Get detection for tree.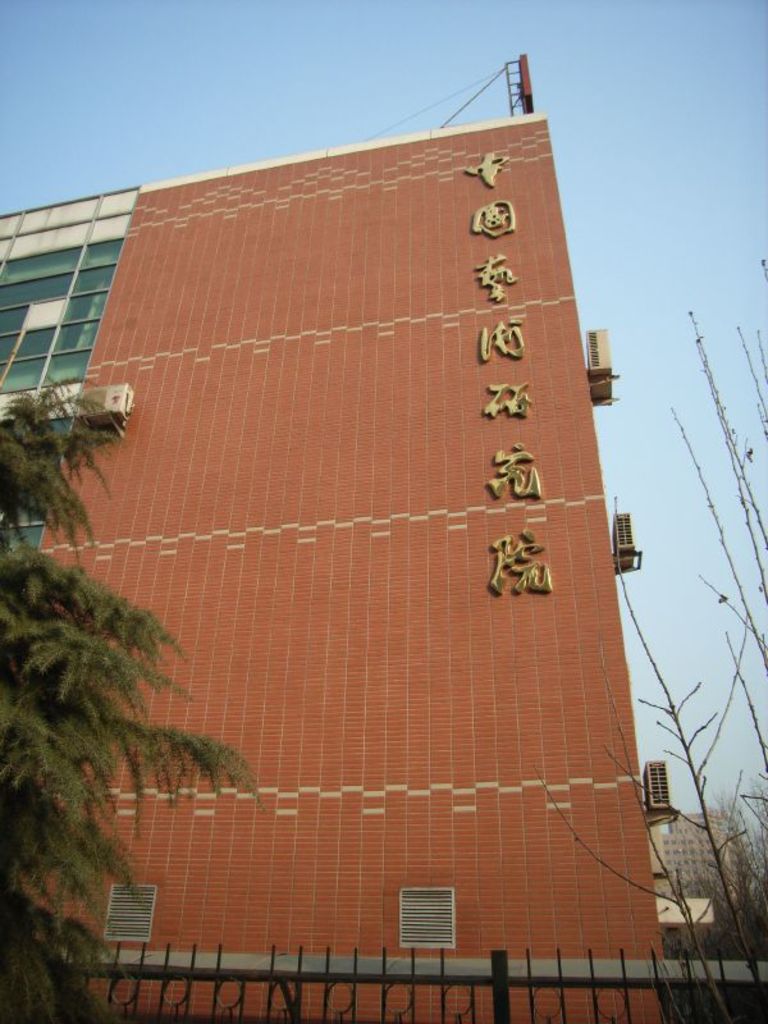
Detection: [0, 378, 270, 1023].
